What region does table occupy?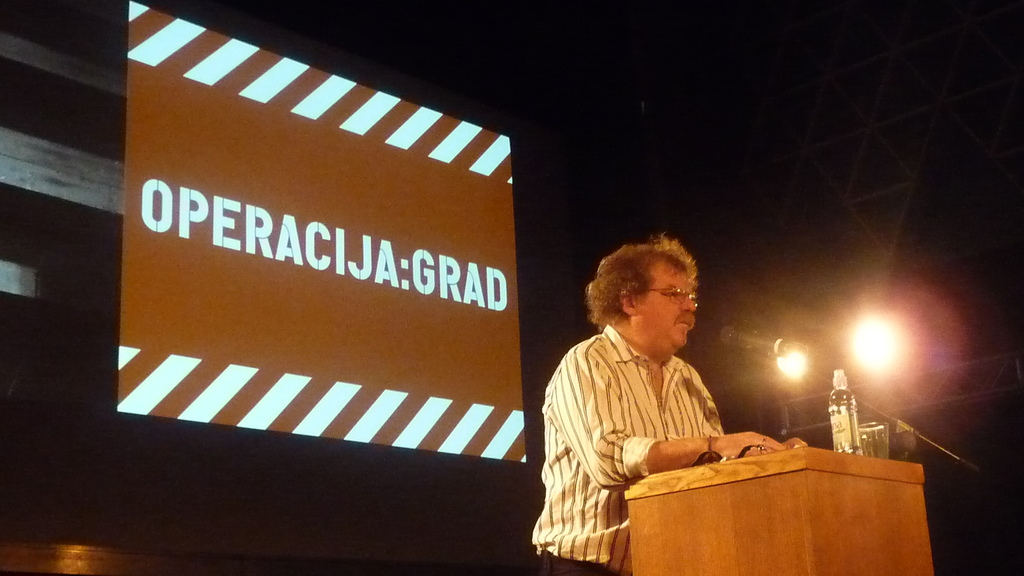
{"left": 632, "top": 417, "right": 929, "bottom": 572}.
